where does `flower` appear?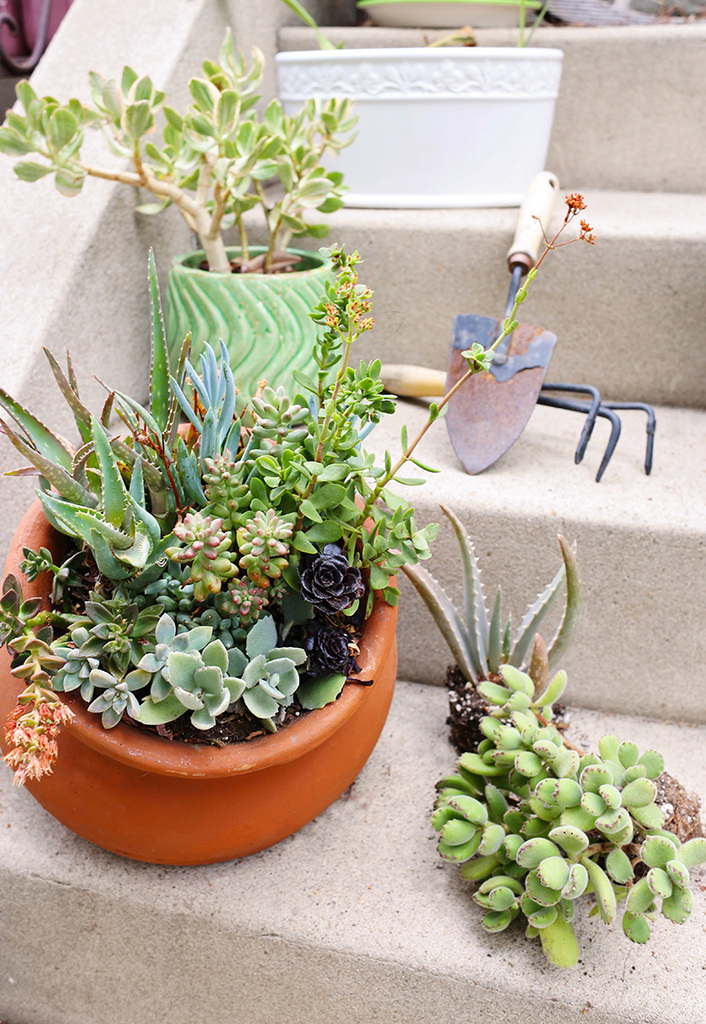
Appears at {"left": 300, "top": 552, "right": 365, "bottom": 619}.
